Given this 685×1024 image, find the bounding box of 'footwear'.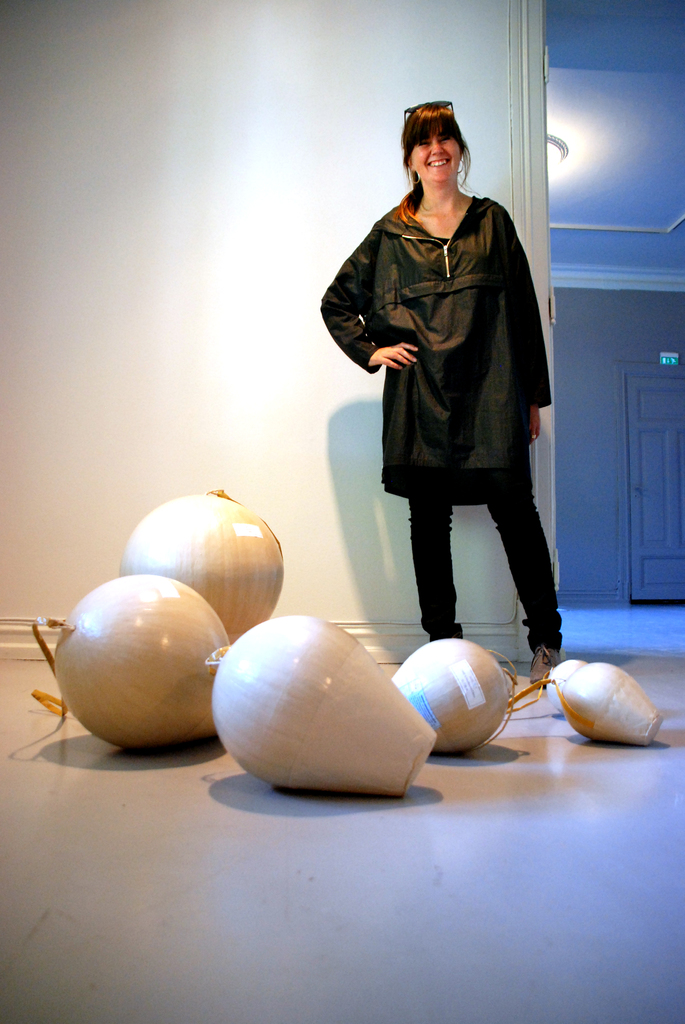
x1=526, y1=637, x2=575, y2=690.
